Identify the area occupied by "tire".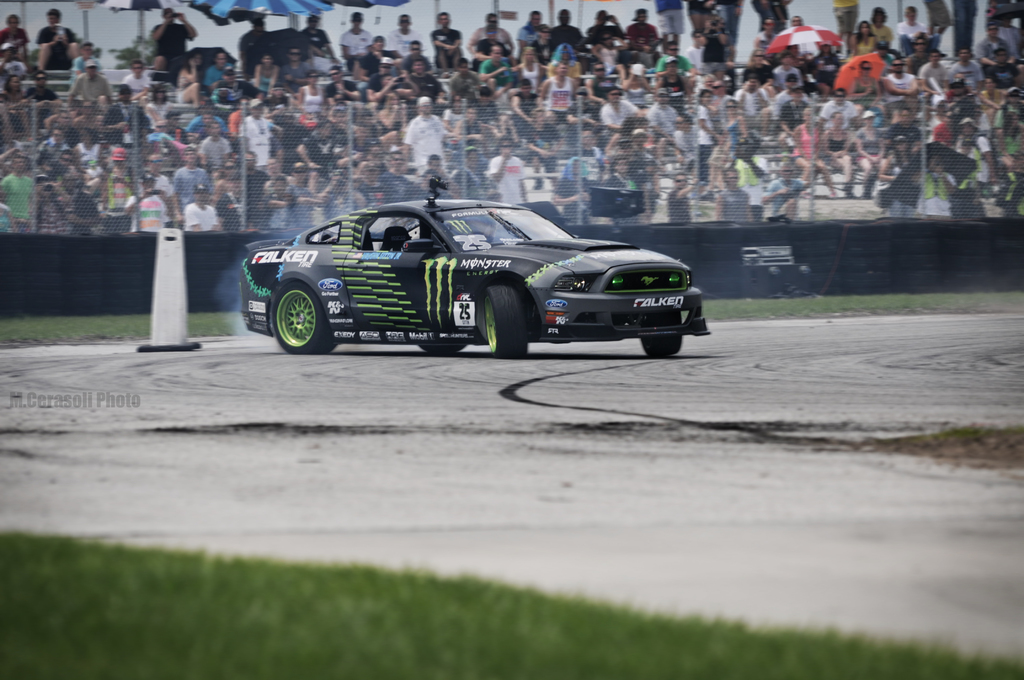
Area: rect(638, 312, 681, 358).
